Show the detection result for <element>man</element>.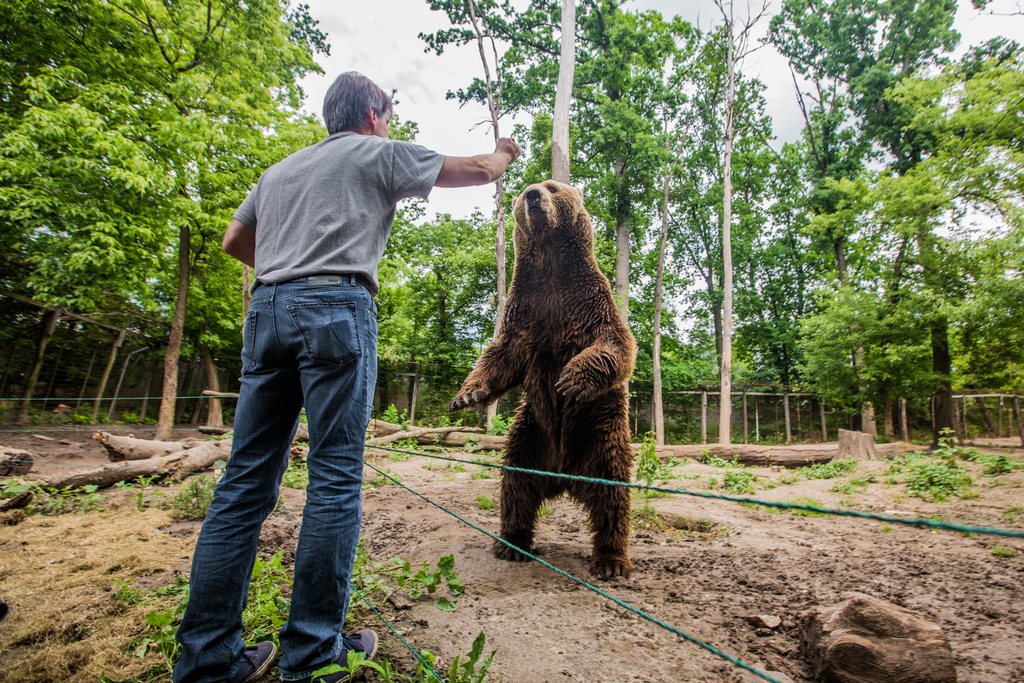
rect(221, 81, 539, 629).
